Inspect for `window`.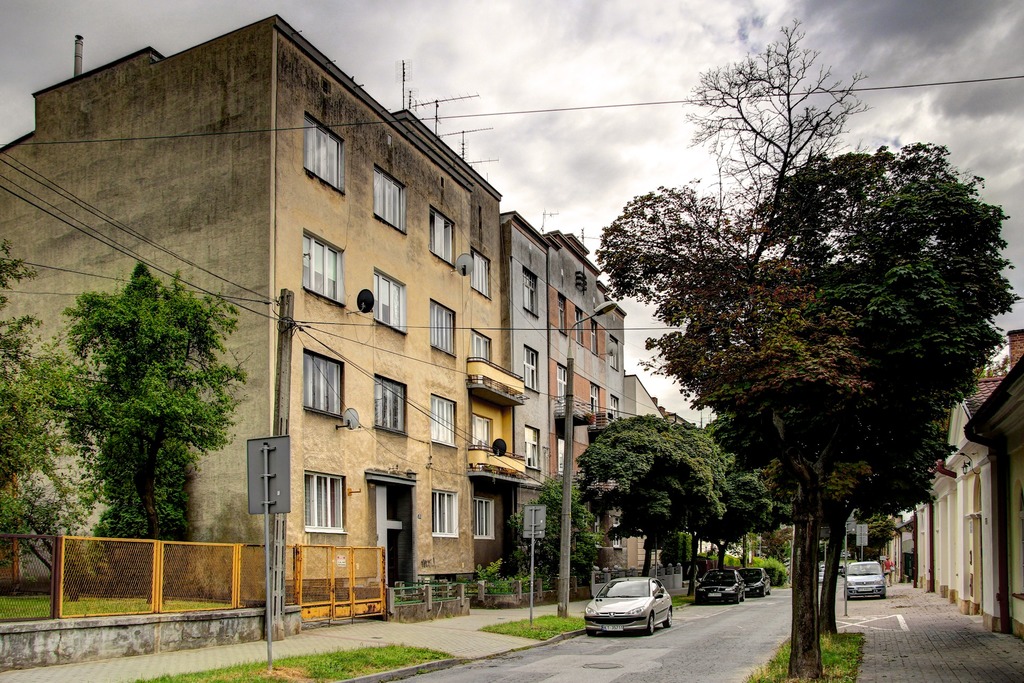
Inspection: x1=432 y1=487 x2=460 y2=539.
